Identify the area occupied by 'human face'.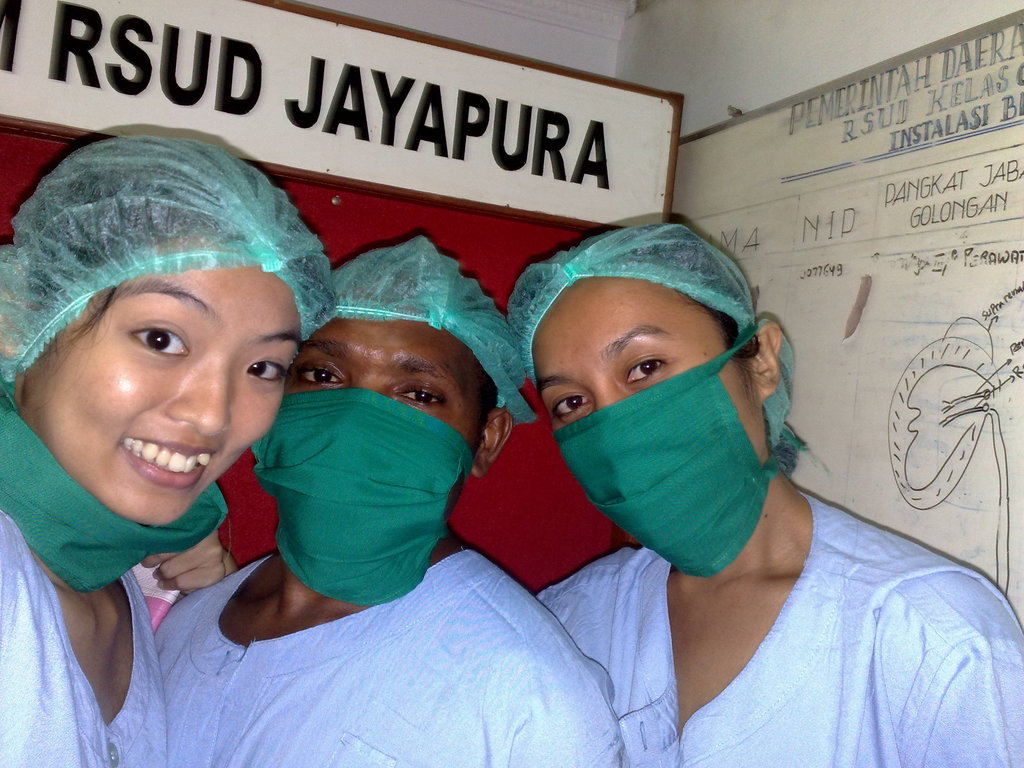
Area: pyautogui.locateOnScreen(20, 254, 303, 520).
